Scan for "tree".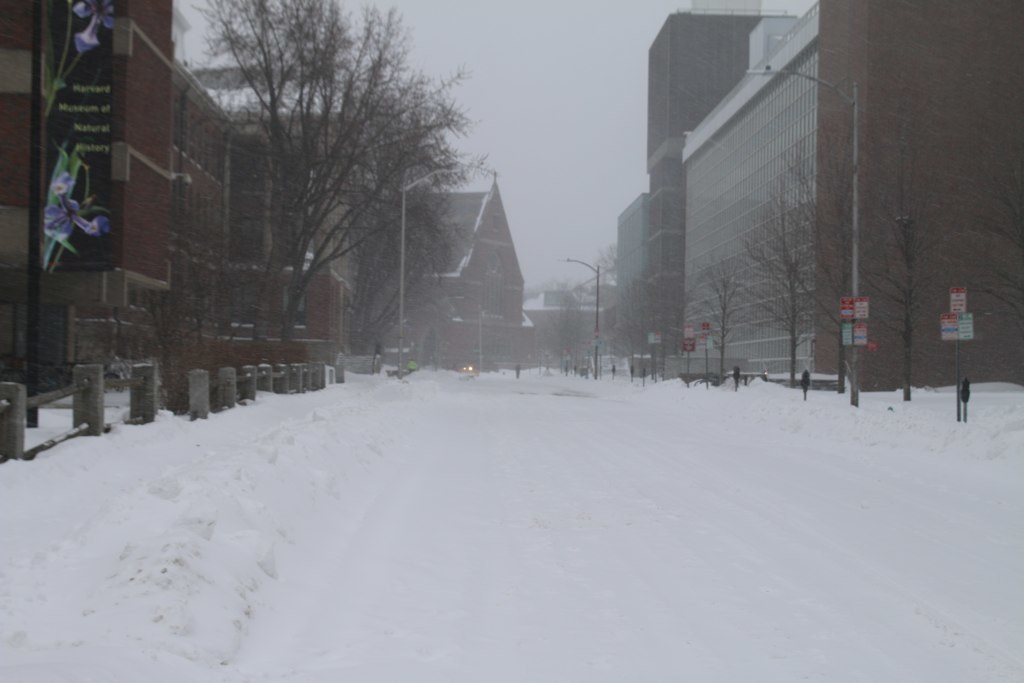
Scan result: l=351, t=207, r=498, b=363.
